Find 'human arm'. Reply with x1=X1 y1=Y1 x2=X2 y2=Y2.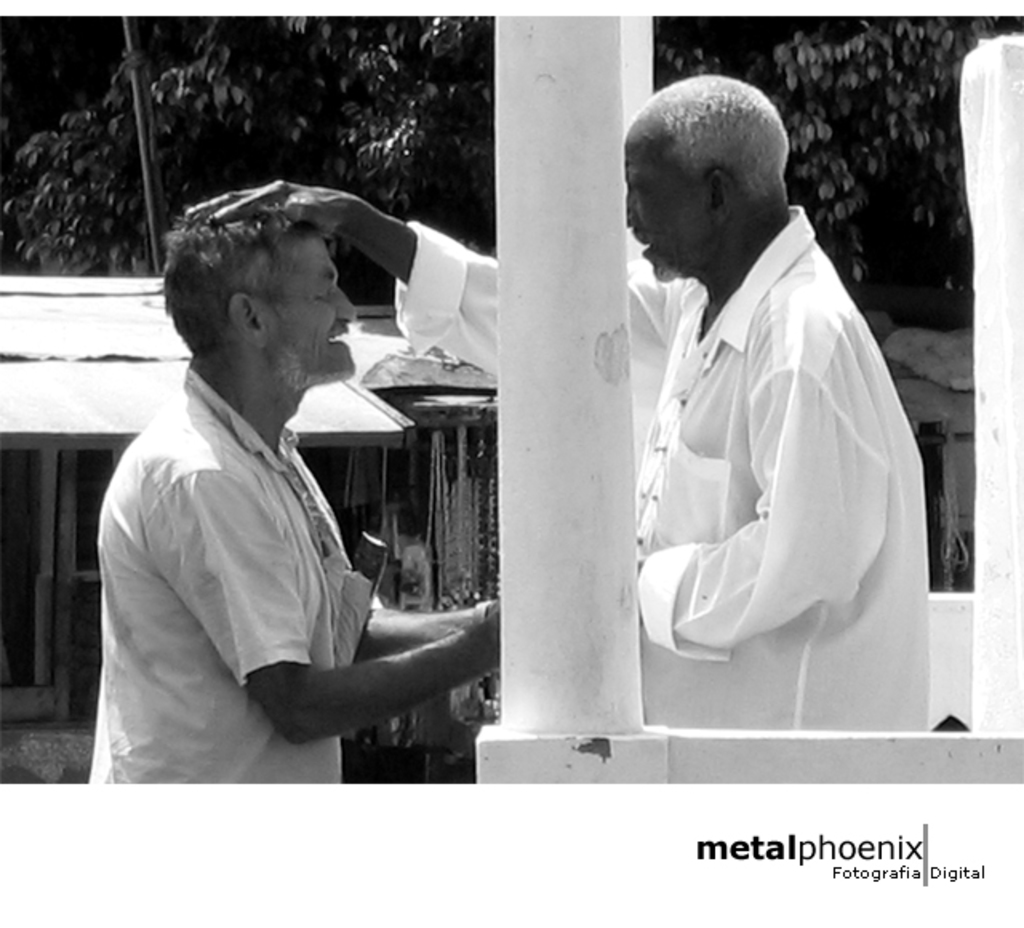
x1=638 y1=296 x2=890 y2=653.
